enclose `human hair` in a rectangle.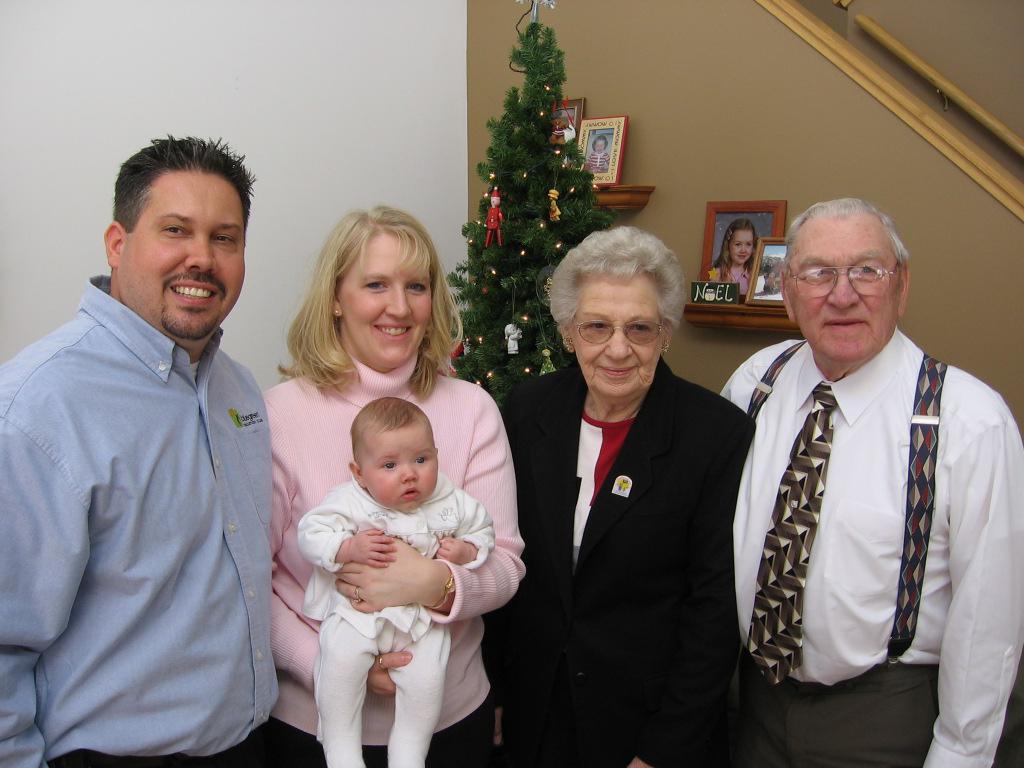
<bbox>280, 197, 445, 398</bbox>.
